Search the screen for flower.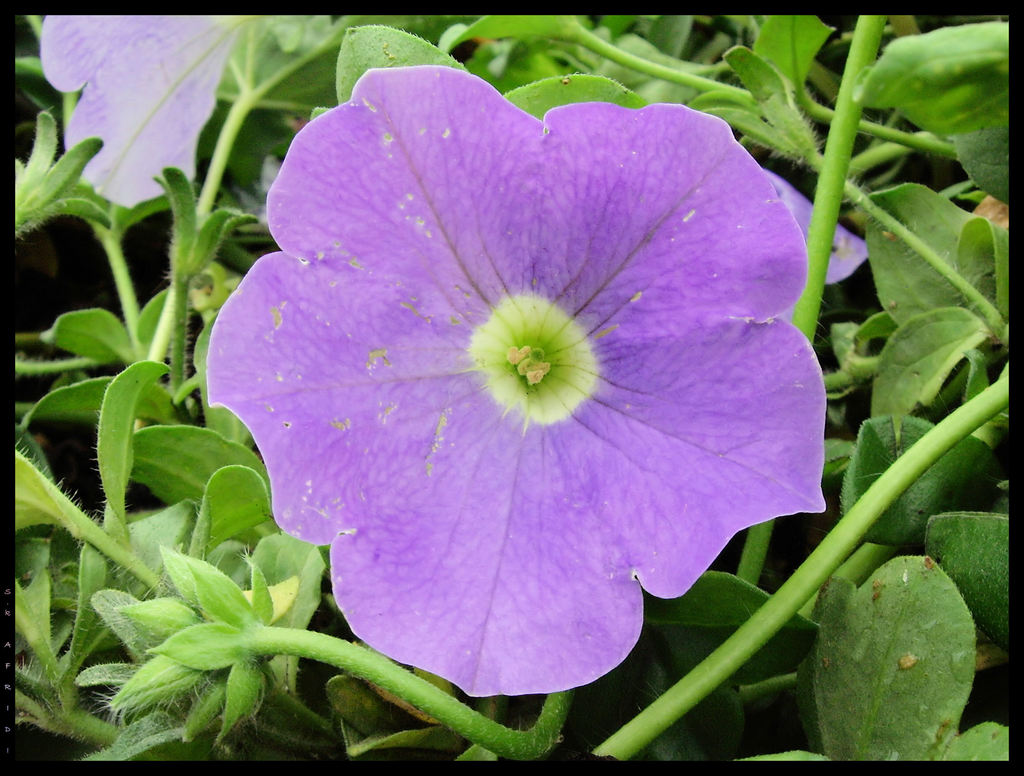
Found at box=[209, 63, 836, 718].
